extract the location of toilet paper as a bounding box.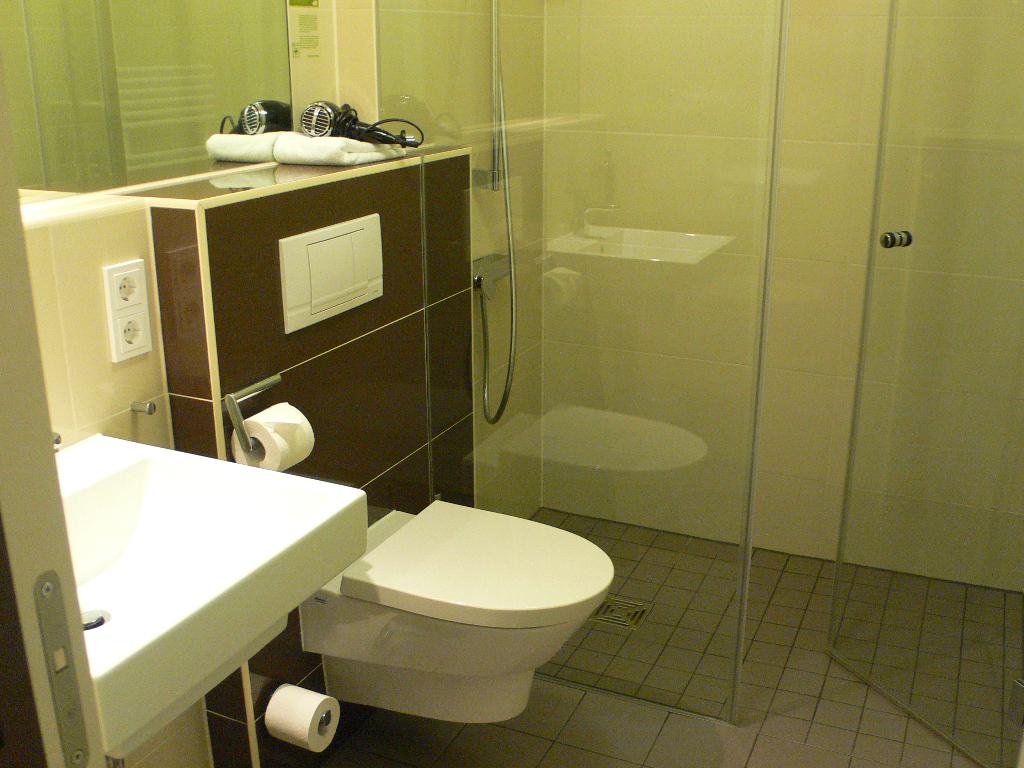
box=[228, 398, 317, 470].
